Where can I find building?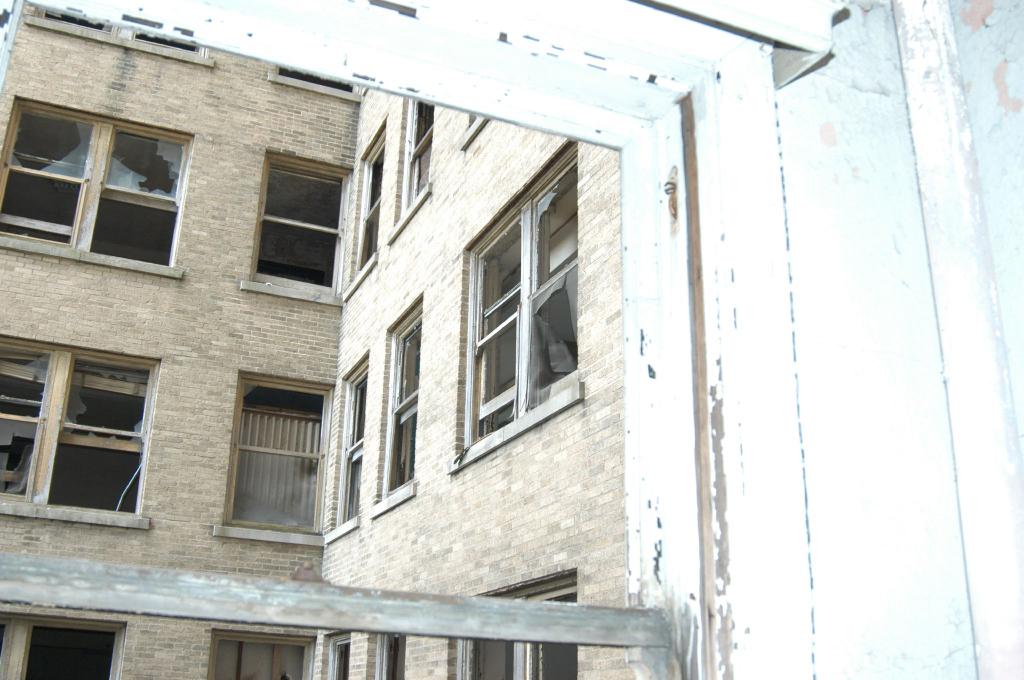
You can find it at bbox(0, 0, 633, 679).
